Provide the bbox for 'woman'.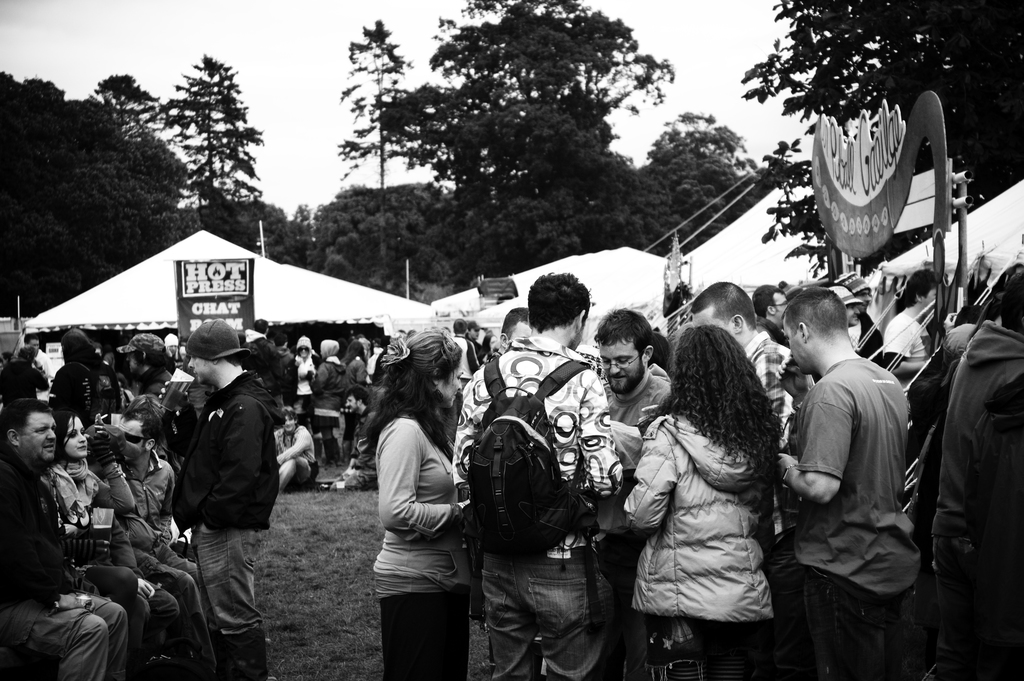
<box>366,332,479,680</box>.
